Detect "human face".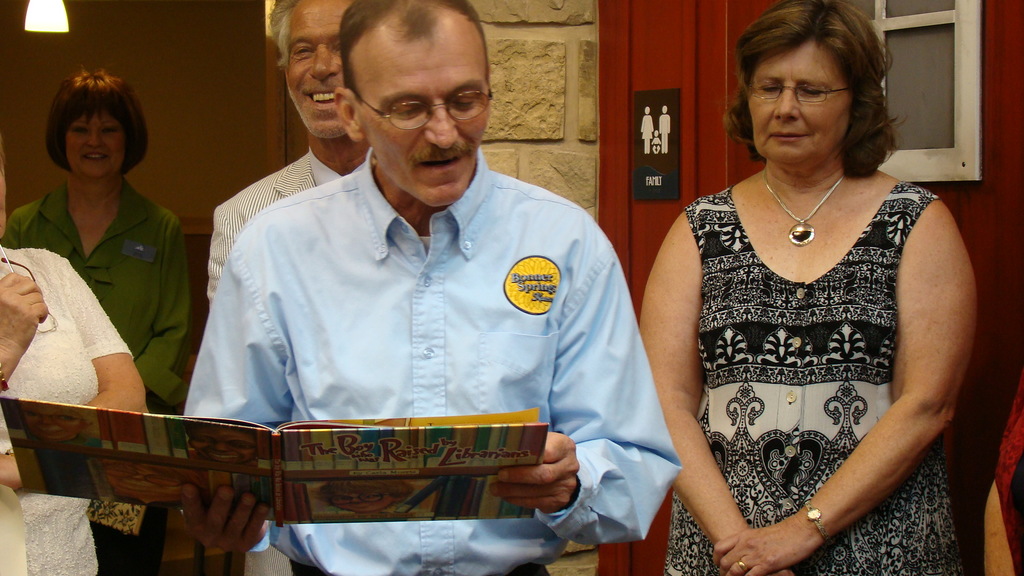
Detected at rect(69, 103, 127, 183).
